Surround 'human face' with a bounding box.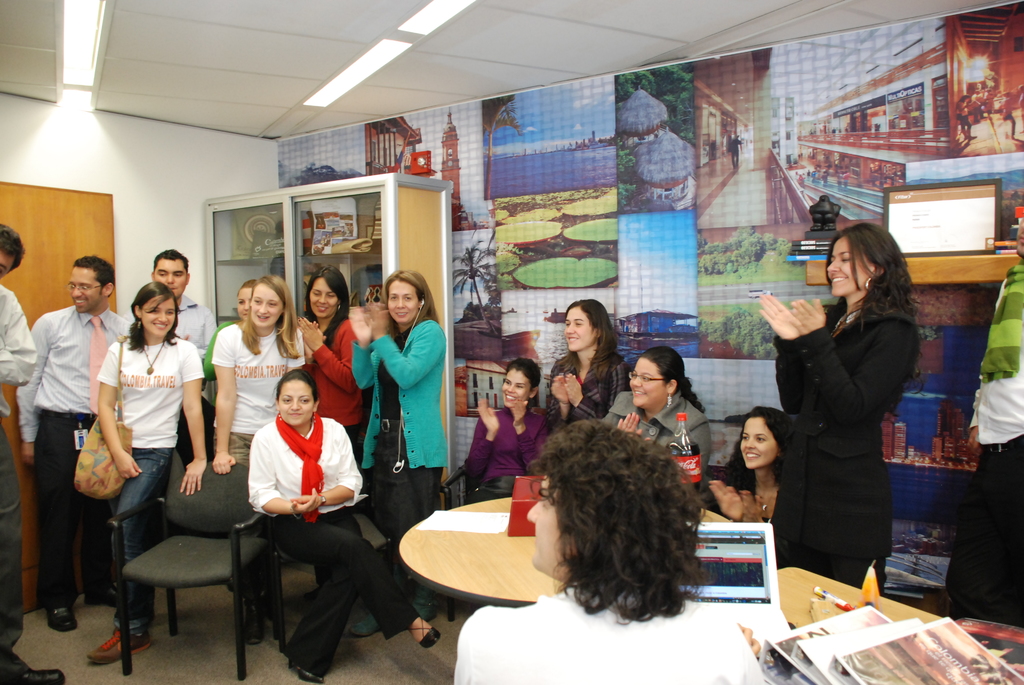
x1=732 y1=407 x2=773 y2=469.
